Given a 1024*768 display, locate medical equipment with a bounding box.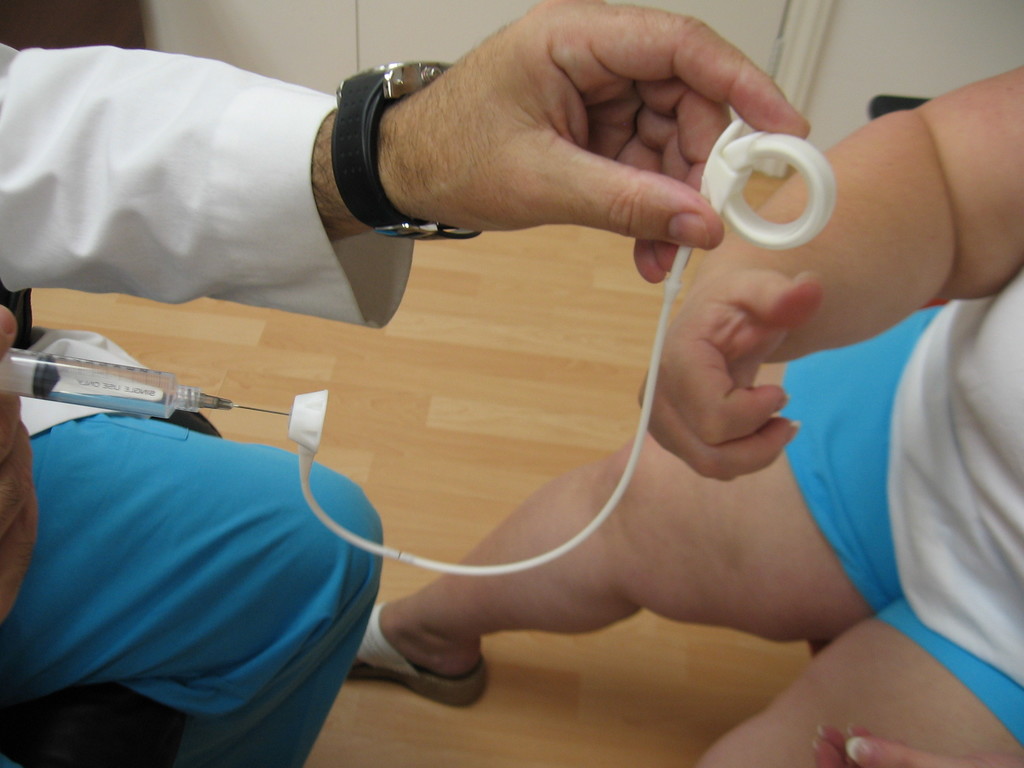
Located: 0,342,297,426.
